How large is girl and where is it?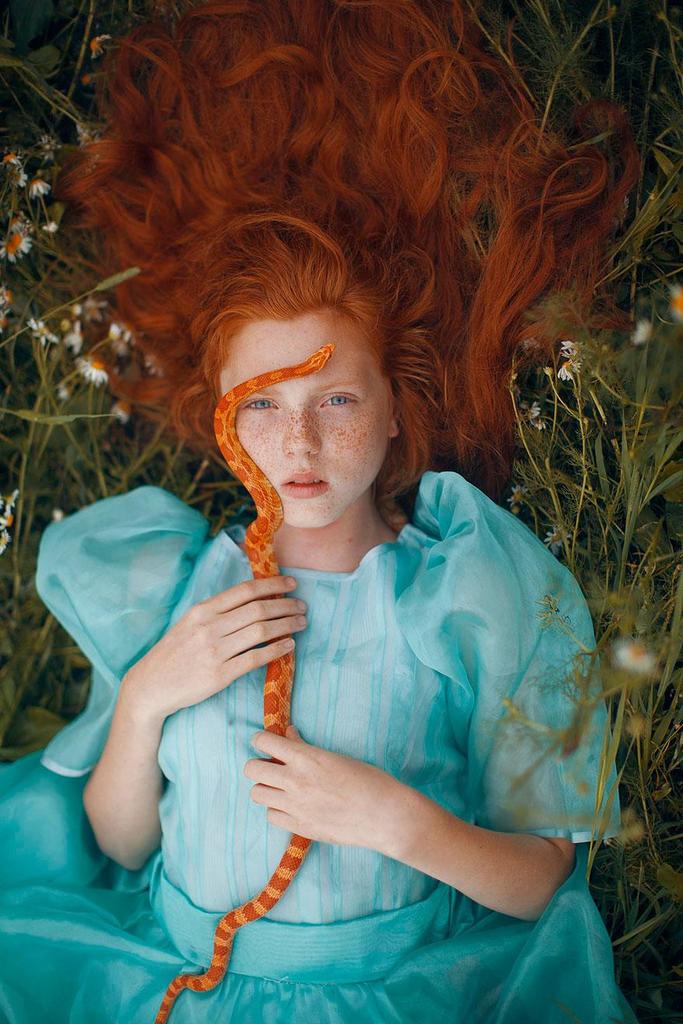
Bounding box: <bbox>4, 1, 633, 1023</bbox>.
